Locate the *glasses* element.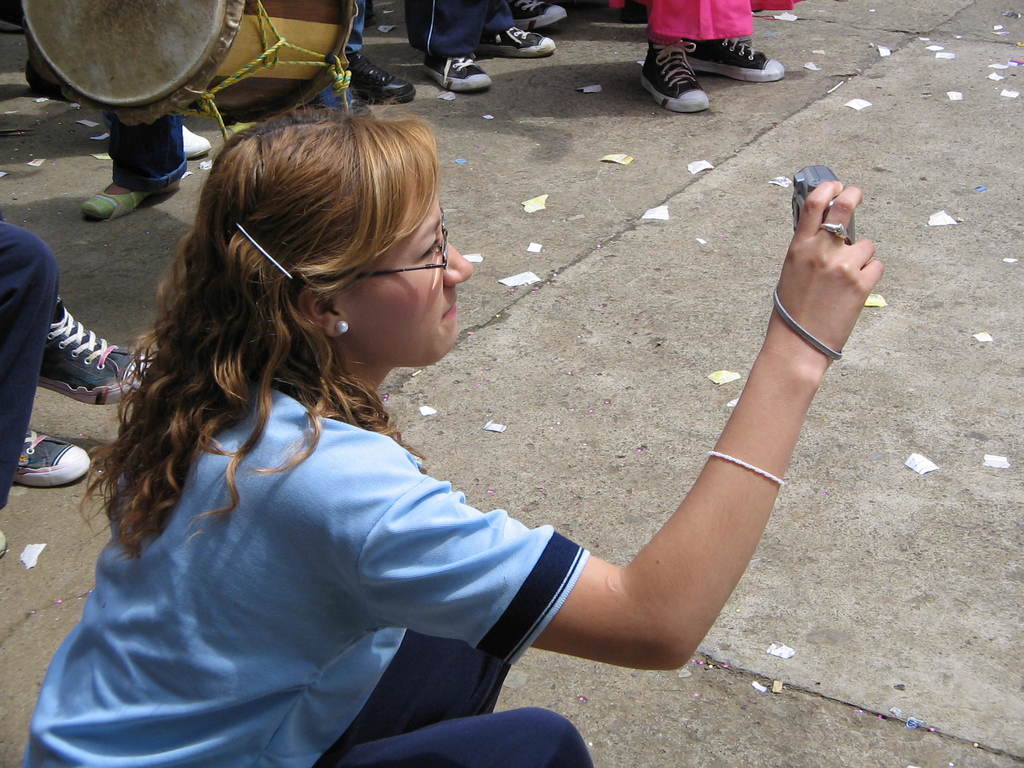
Element bbox: (x1=332, y1=244, x2=473, y2=296).
